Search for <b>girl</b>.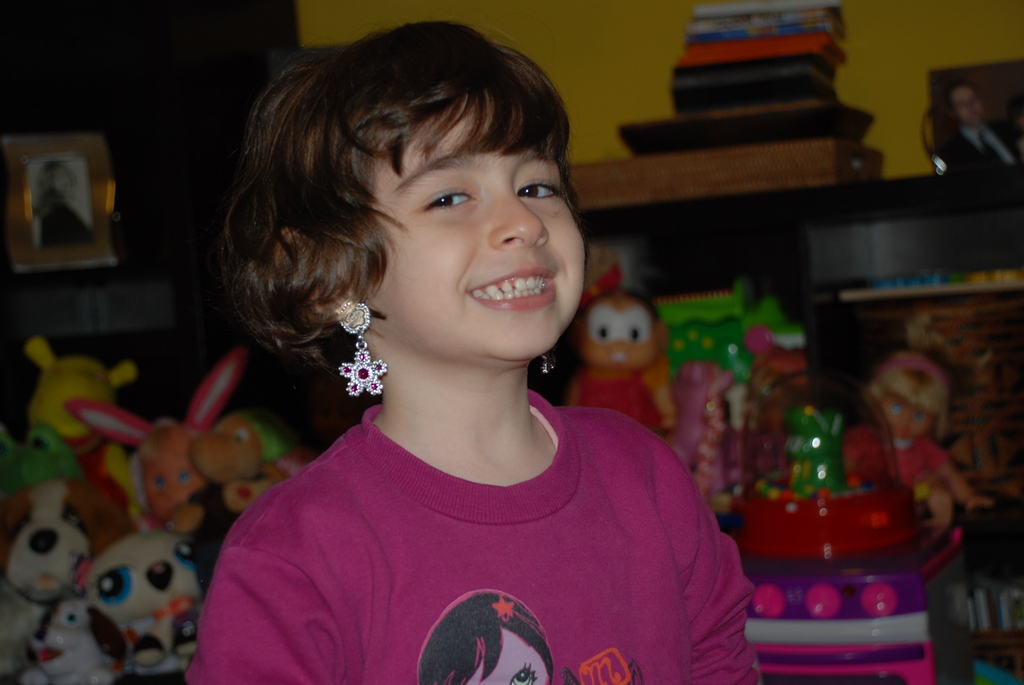
Found at box=[845, 351, 998, 524].
